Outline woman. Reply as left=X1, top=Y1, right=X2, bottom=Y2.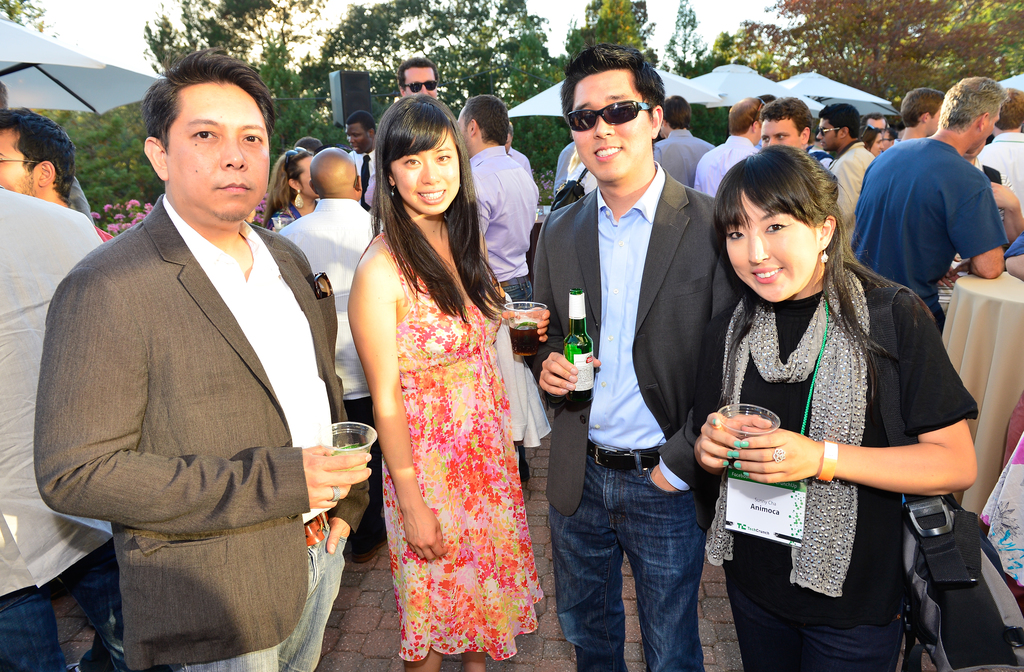
left=254, top=143, right=319, bottom=236.
